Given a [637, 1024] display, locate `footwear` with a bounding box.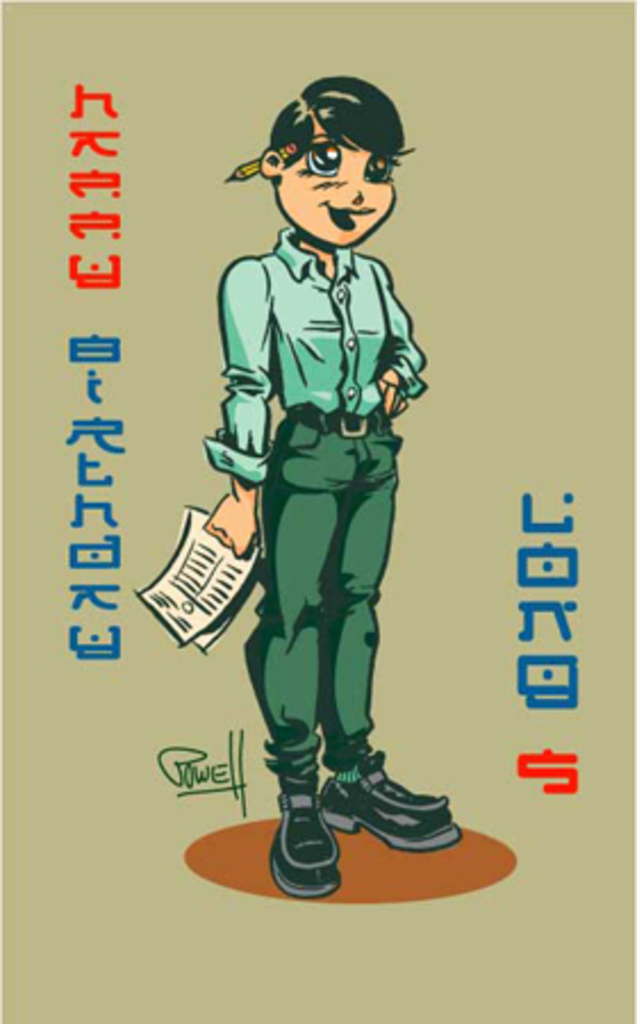
Located: x1=291, y1=724, x2=478, y2=881.
